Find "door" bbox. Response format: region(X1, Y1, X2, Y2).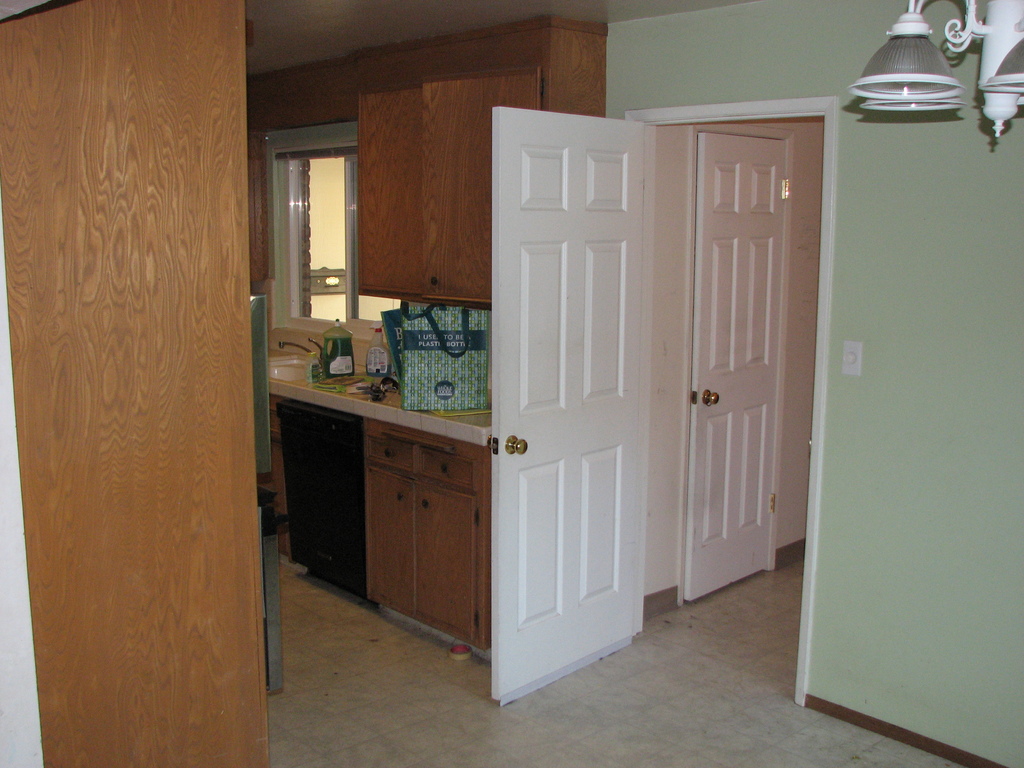
region(477, 85, 820, 708).
